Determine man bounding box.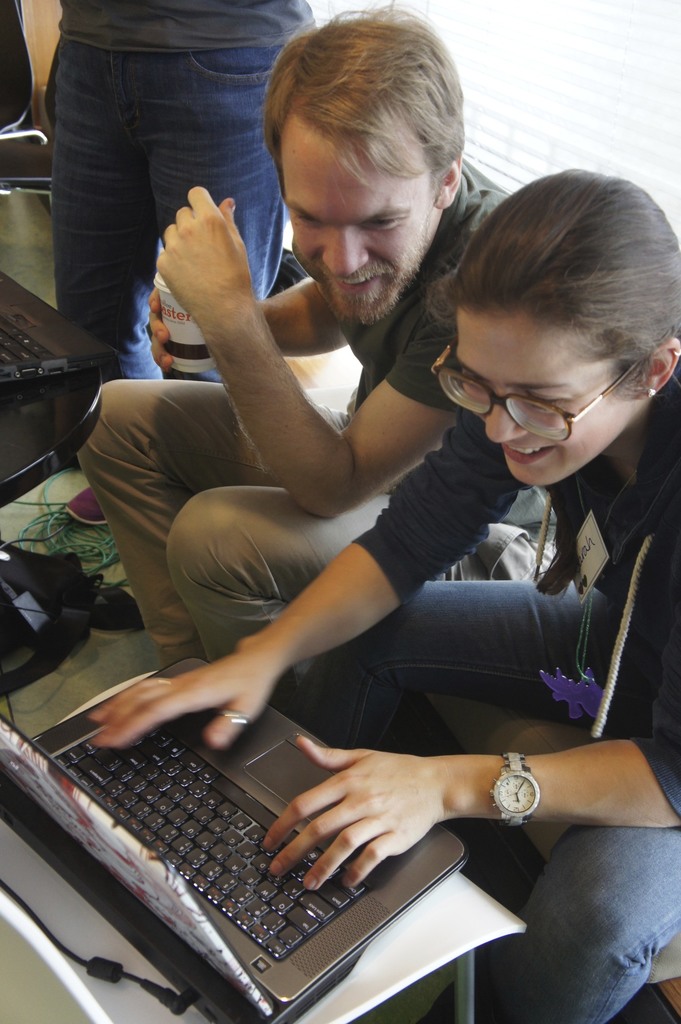
Determined: left=74, top=10, right=563, bottom=667.
